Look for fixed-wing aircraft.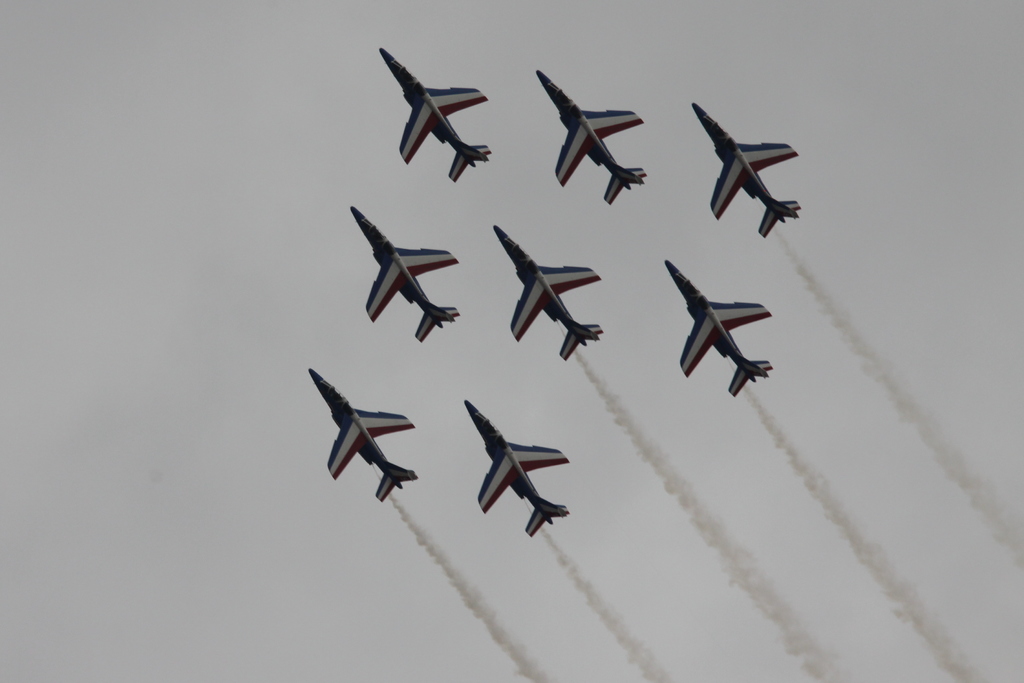
Found: Rect(305, 366, 418, 500).
